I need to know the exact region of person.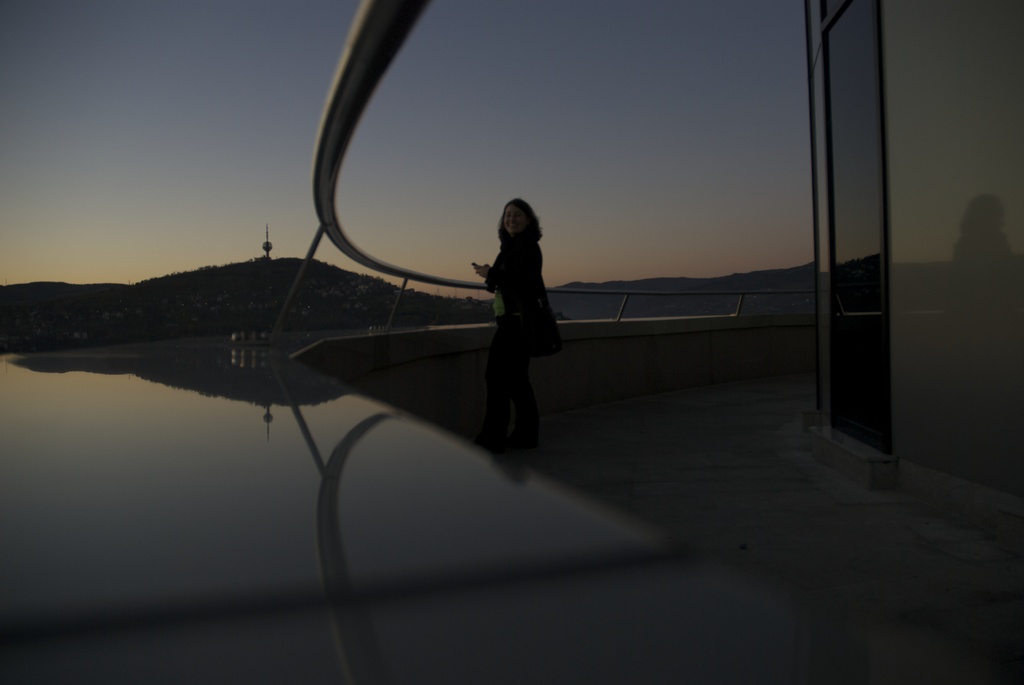
Region: (x1=470, y1=161, x2=557, y2=461).
